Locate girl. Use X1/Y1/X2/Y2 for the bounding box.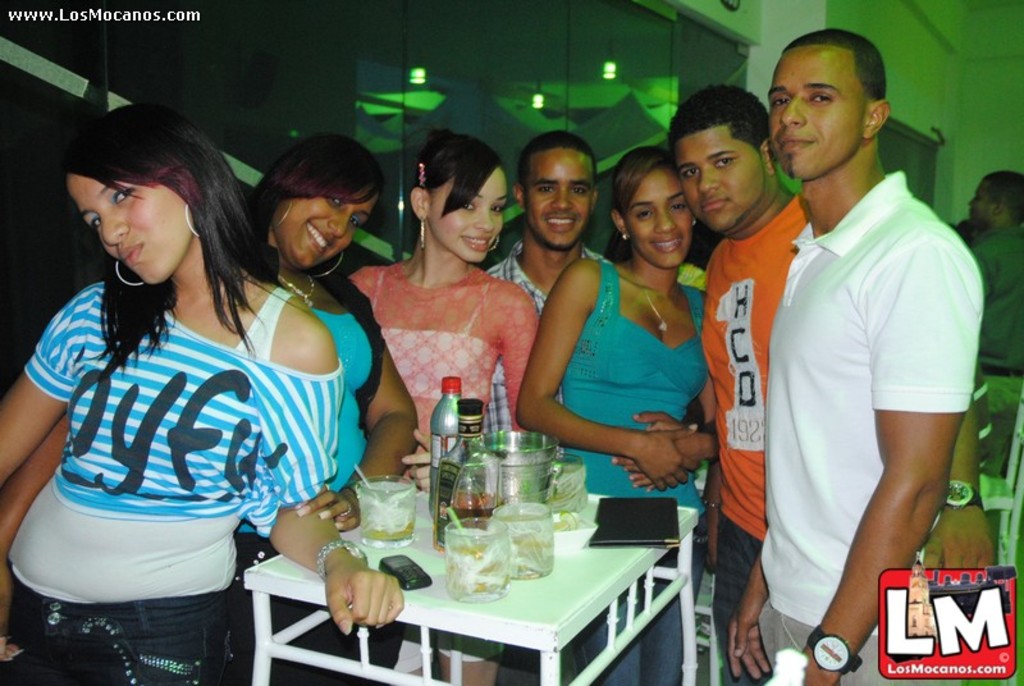
348/127/538/497.
